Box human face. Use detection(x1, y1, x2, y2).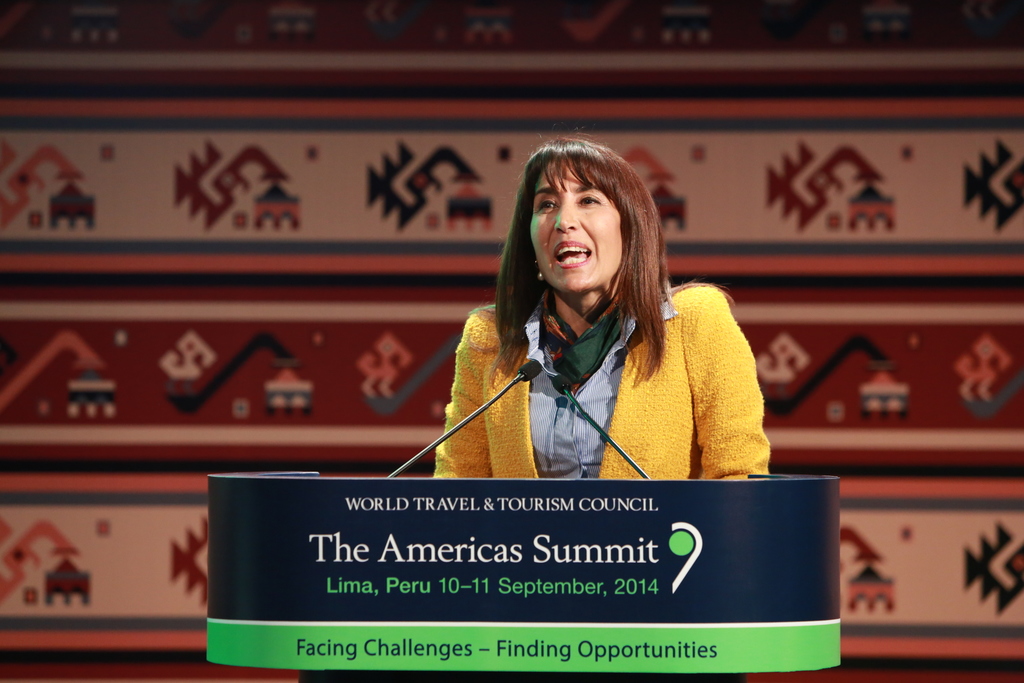
detection(529, 158, 623, 292).
